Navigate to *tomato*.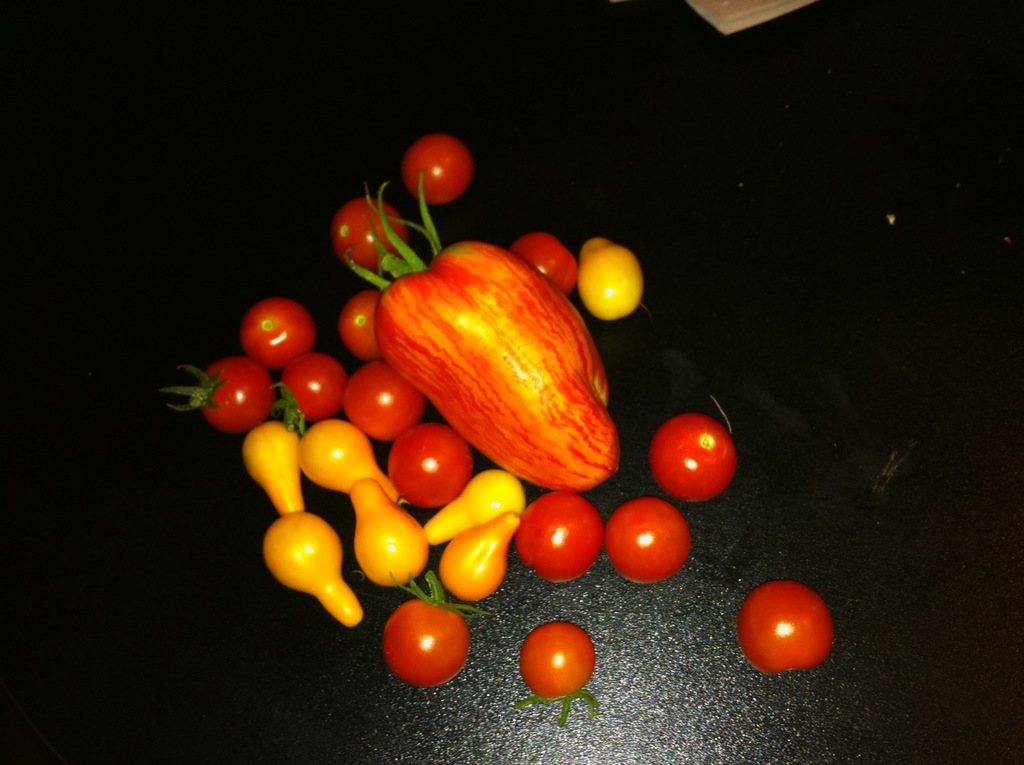
Navigation target: x1=390 y1=423 x2=472 y2=508.
